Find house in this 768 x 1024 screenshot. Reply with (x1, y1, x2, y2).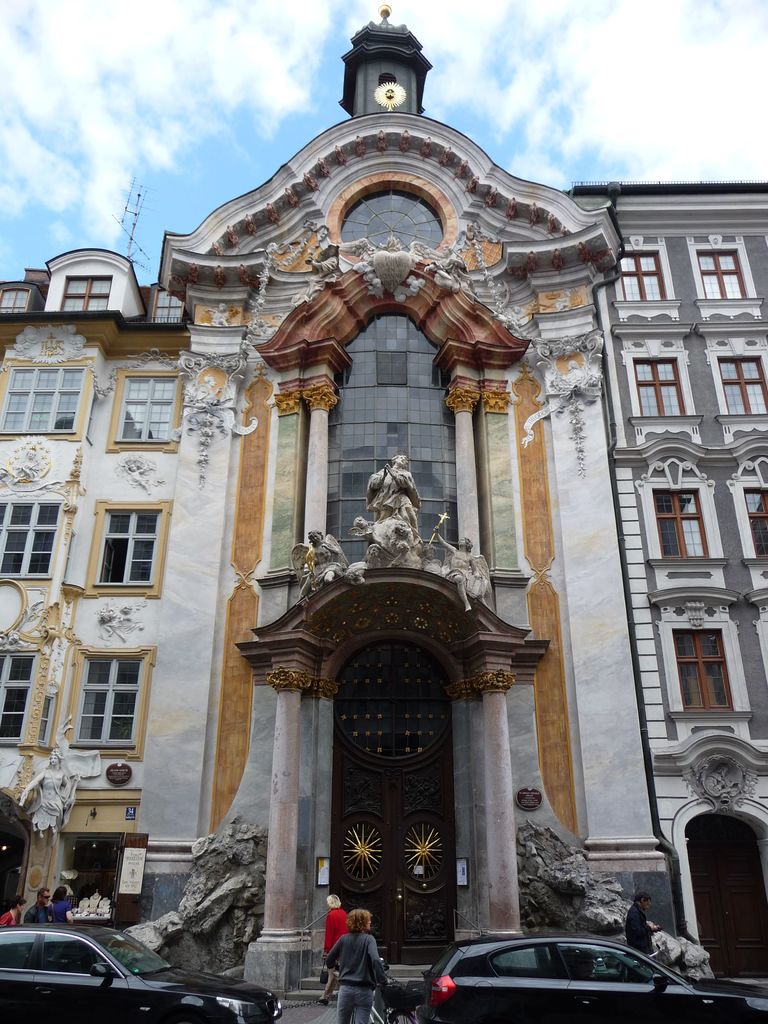
(572, 180, 767, 993).
